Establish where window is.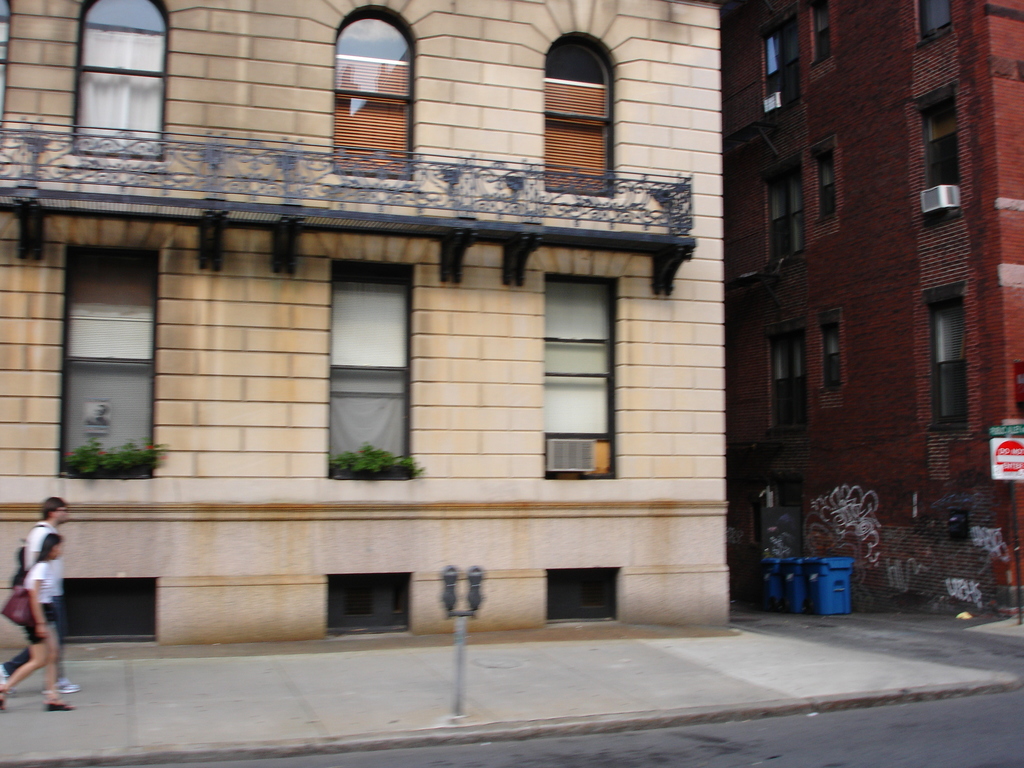
Established at <box>547,274,619,477</box>.
